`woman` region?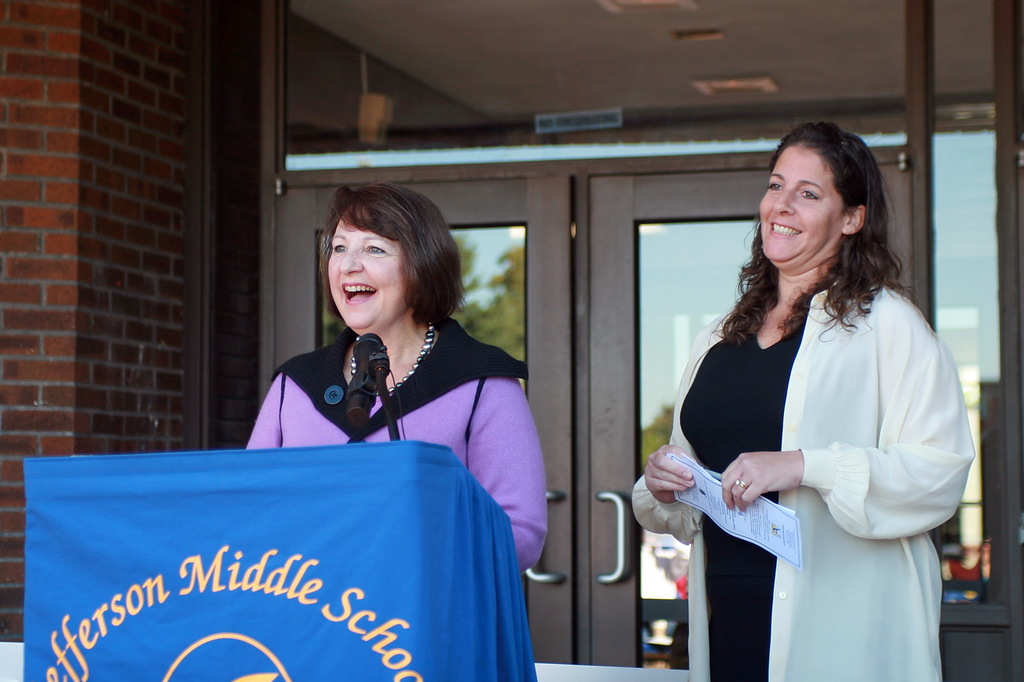
[left=244, top=179, right=556, bottom=579]
